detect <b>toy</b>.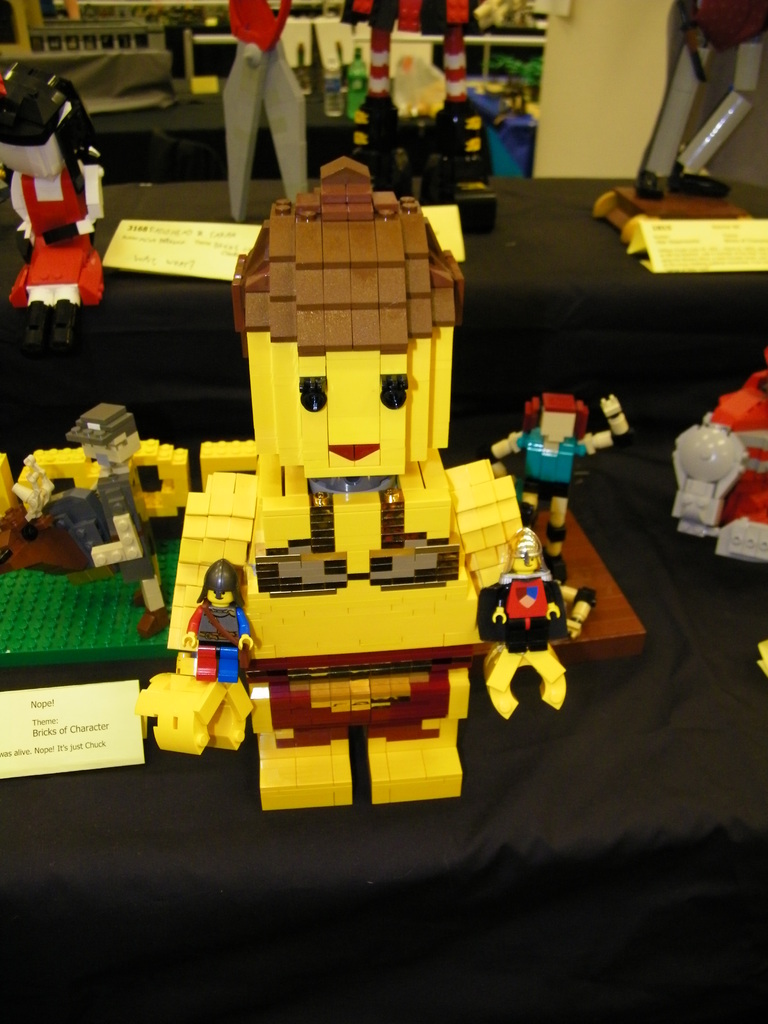
Detected at 670 349 767 560.
